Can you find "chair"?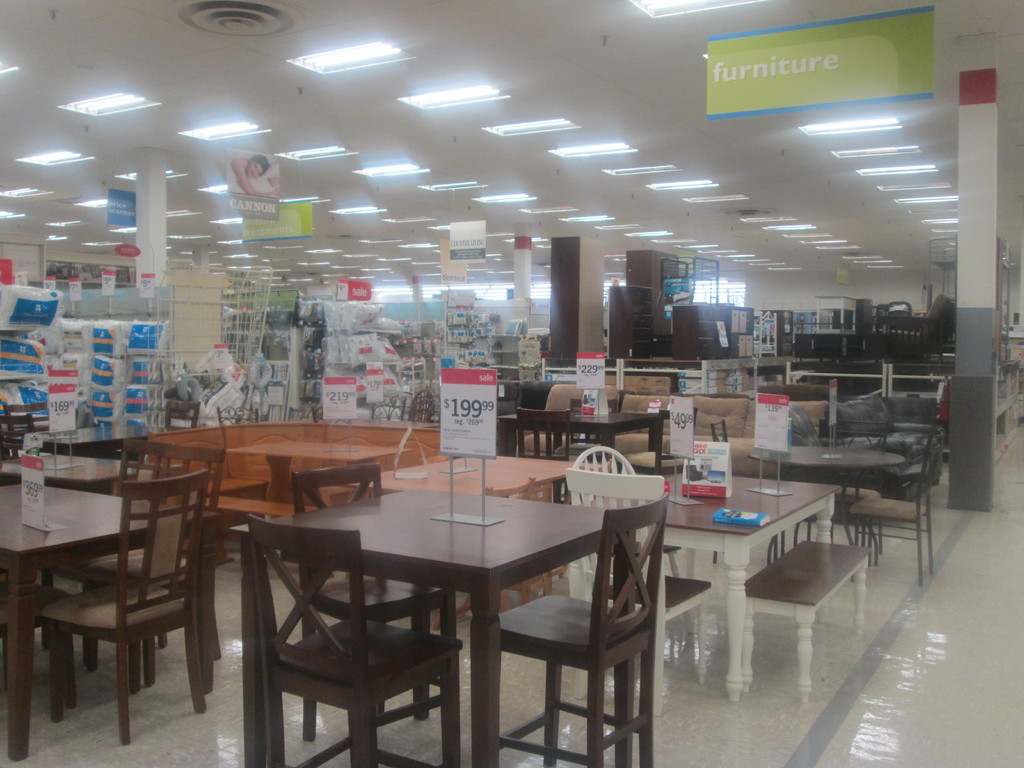
Yes, bounding box: Rect(570, 410, 676, 482).
